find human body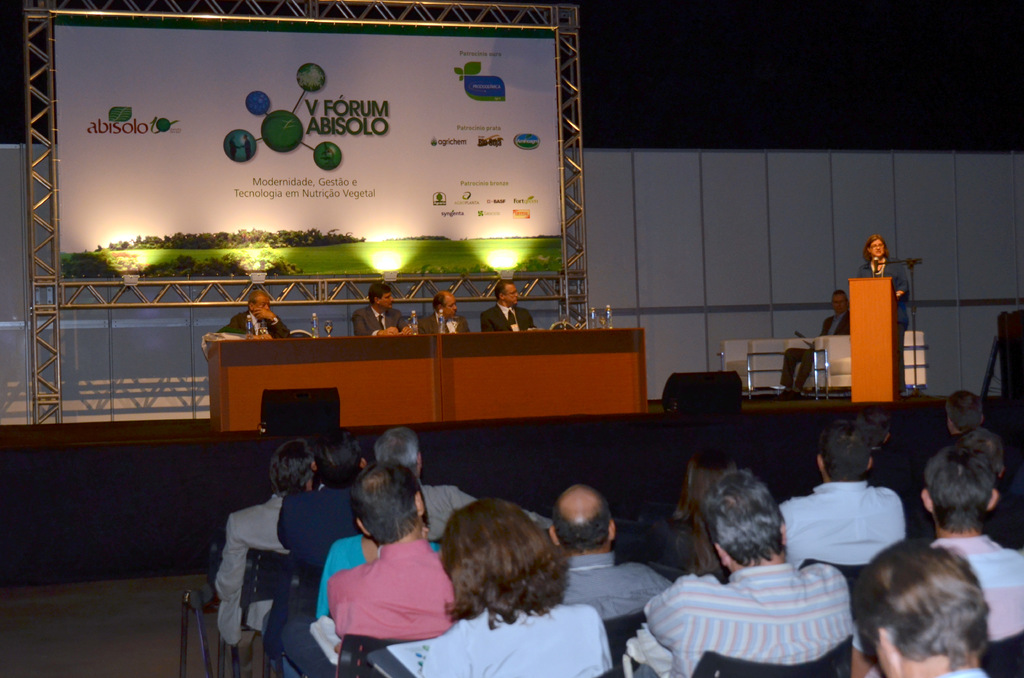
[414, 312, 471, 333]
